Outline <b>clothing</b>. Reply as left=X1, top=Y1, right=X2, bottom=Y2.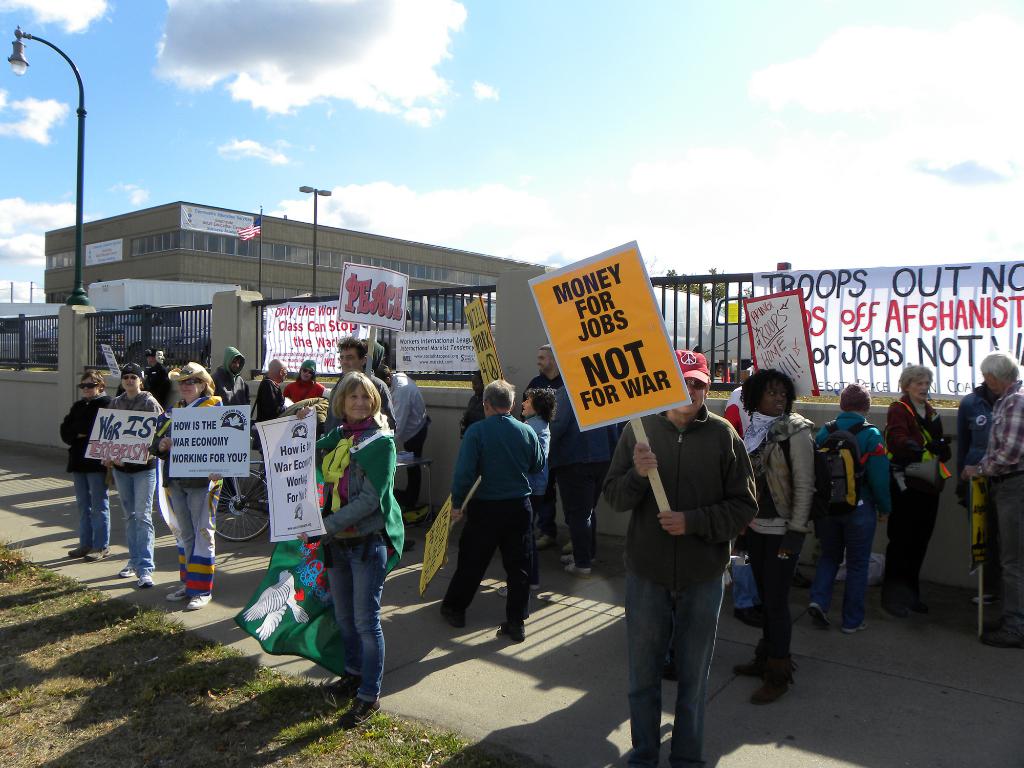
left=256, top=372, right=284, bottom=424.
